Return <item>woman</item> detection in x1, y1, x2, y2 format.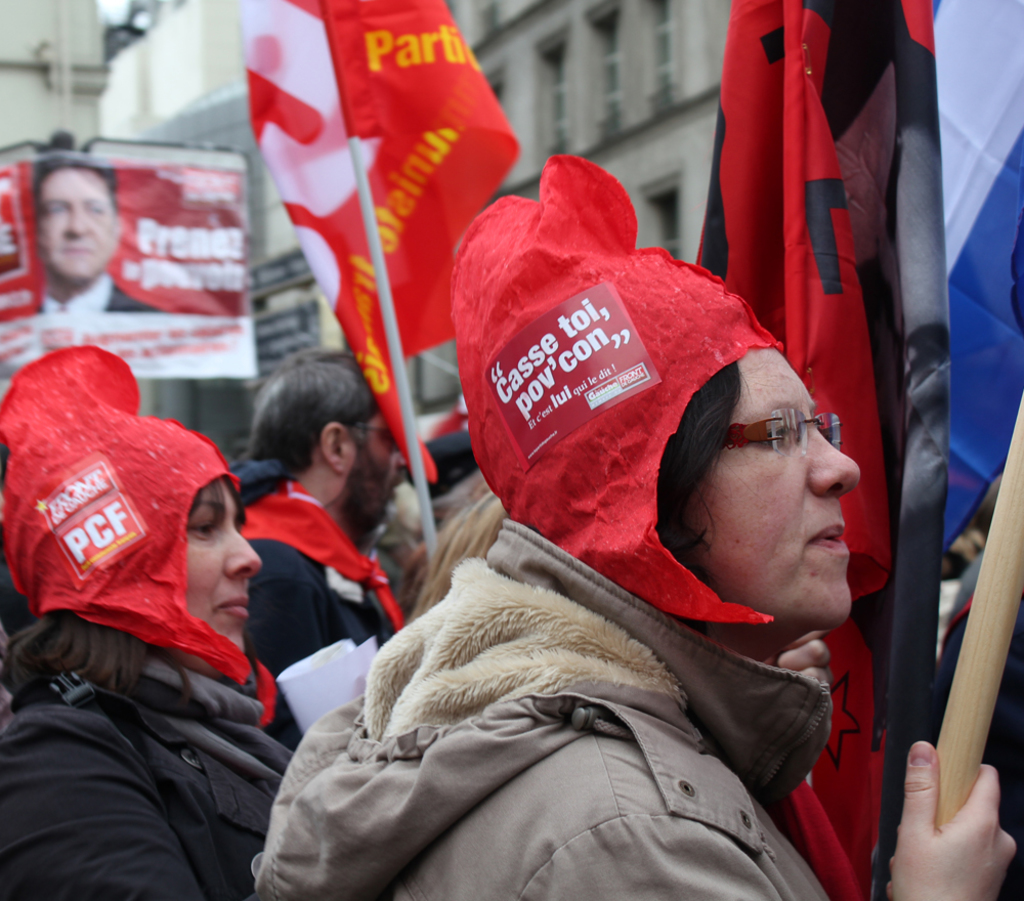
0, 340, 309, 900.
